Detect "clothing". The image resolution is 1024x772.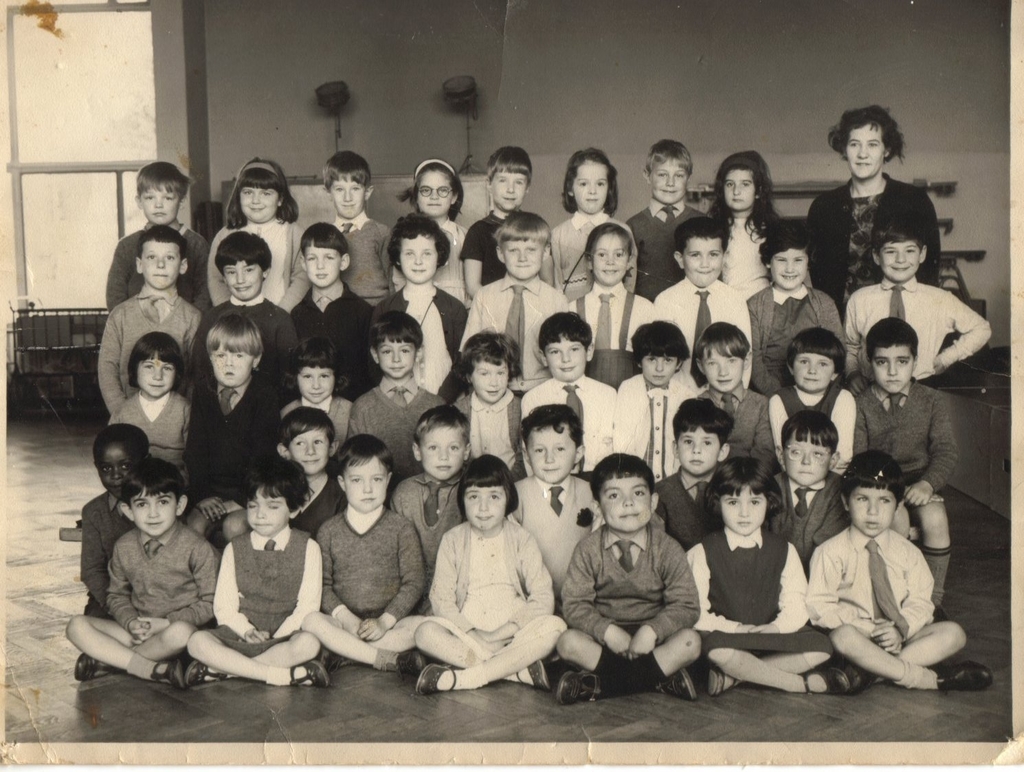
select_region(729, 208, 770, 307).
